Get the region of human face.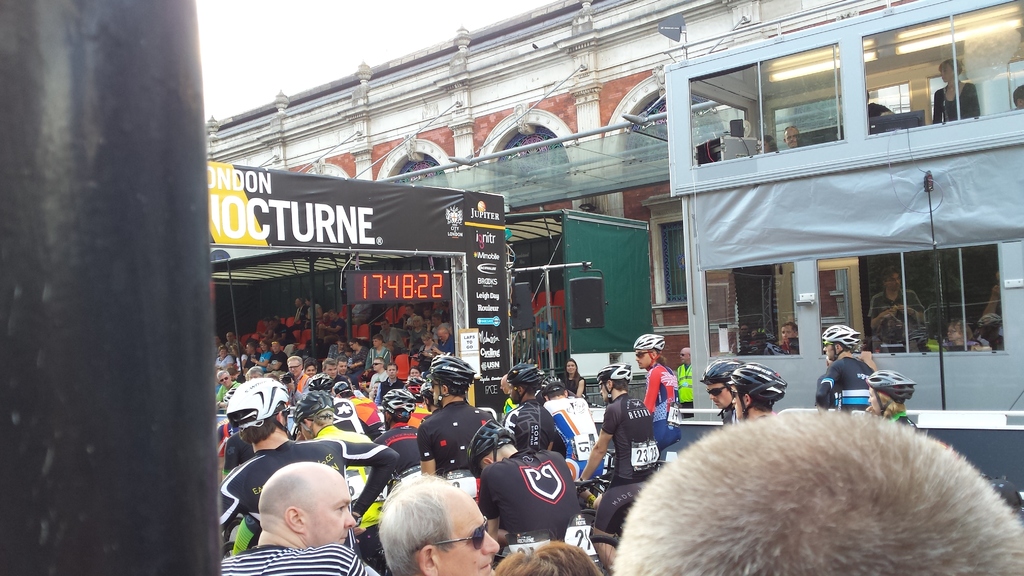
<region>563, 360, 579, 374</region>.
